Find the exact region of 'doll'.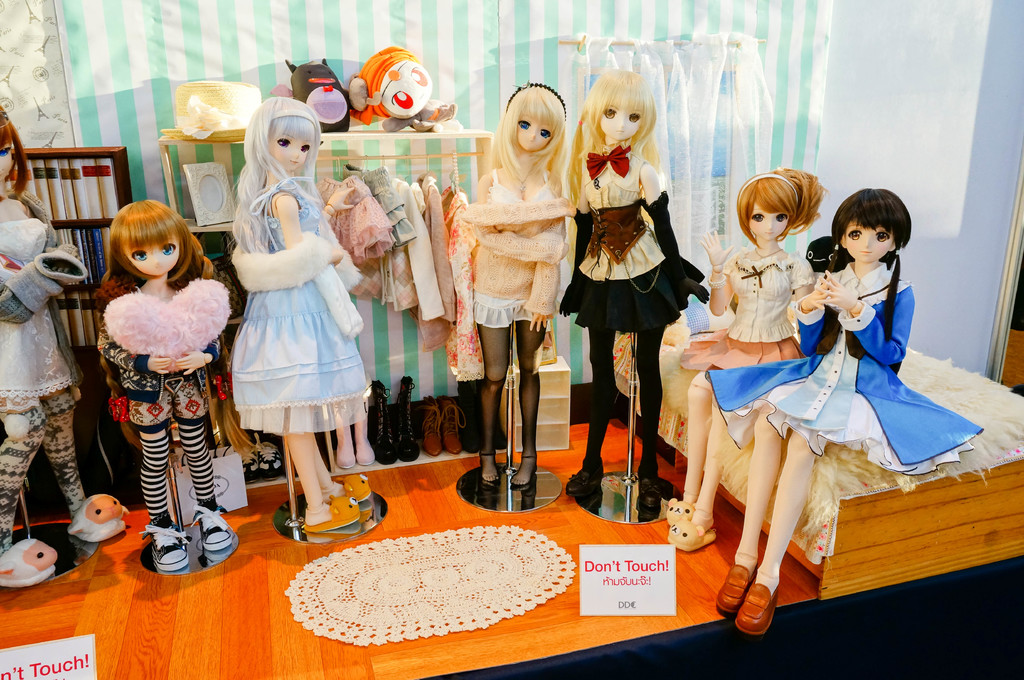
Exact region: pyautogui.locateOnScreen(0, 106, 127, 590).
